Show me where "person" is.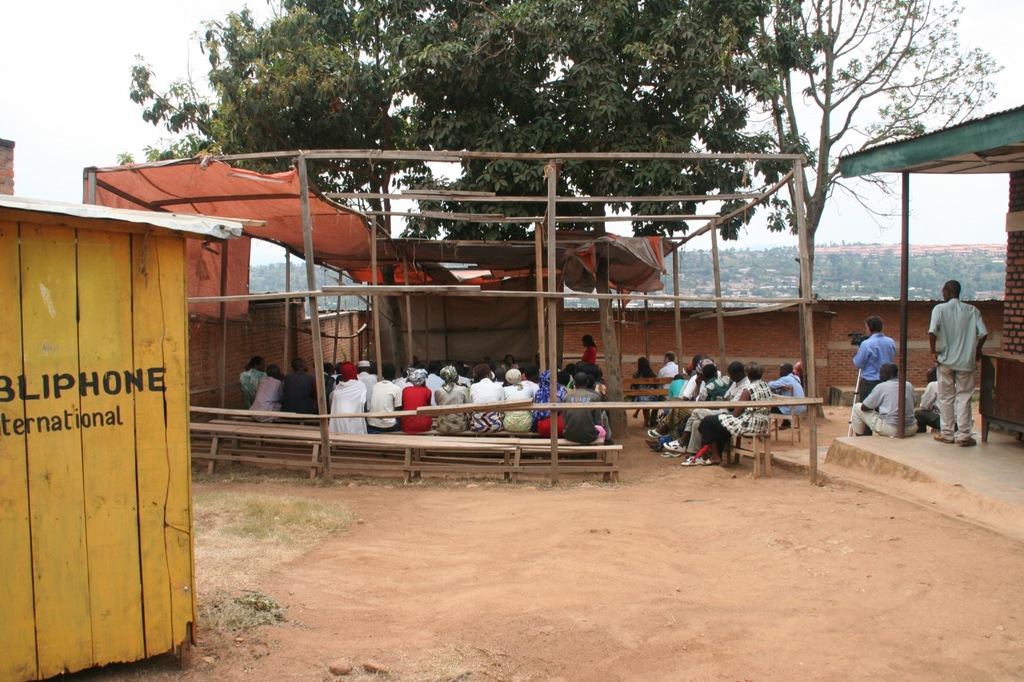
"person" is at pyautogui.locateOnScreen(314, 361, 333, 400).
